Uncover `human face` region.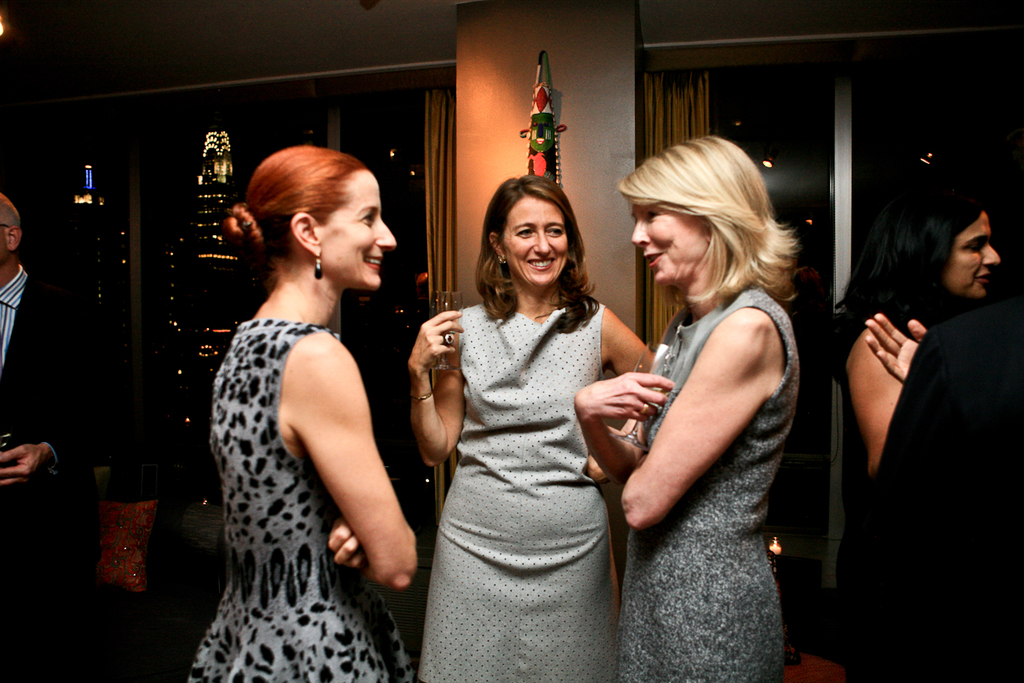
Uncovered: x1=946 y1=212 x2=999 y2=303.
